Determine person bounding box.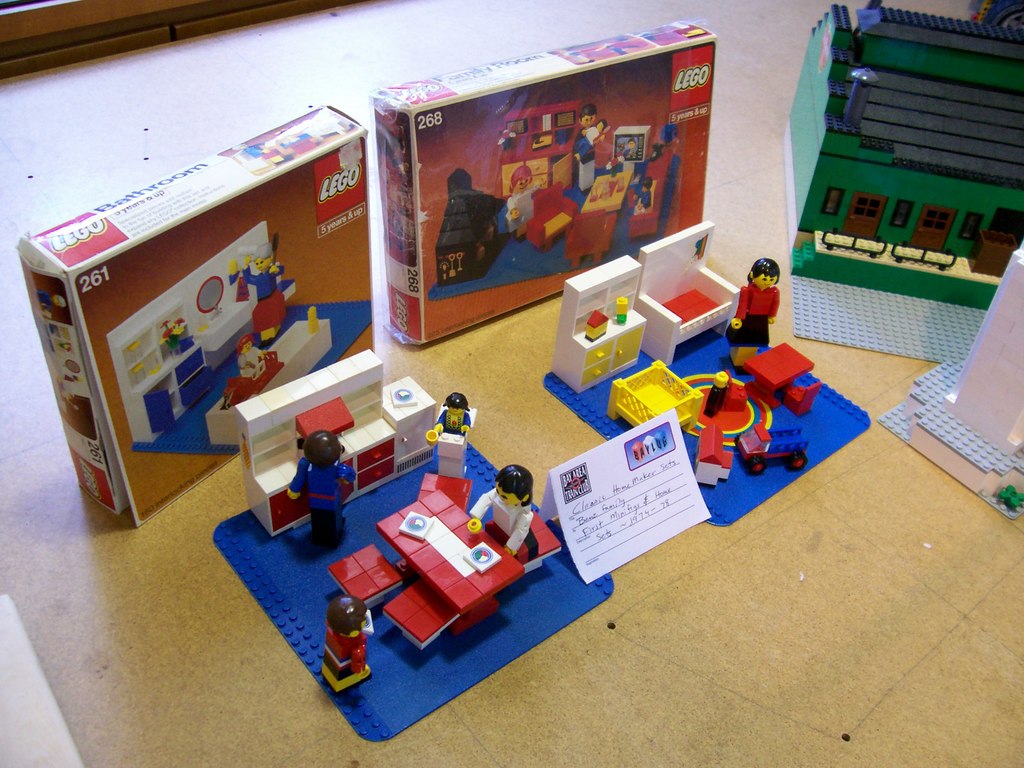
Determined: select_region(469, 463, 536, 559).
